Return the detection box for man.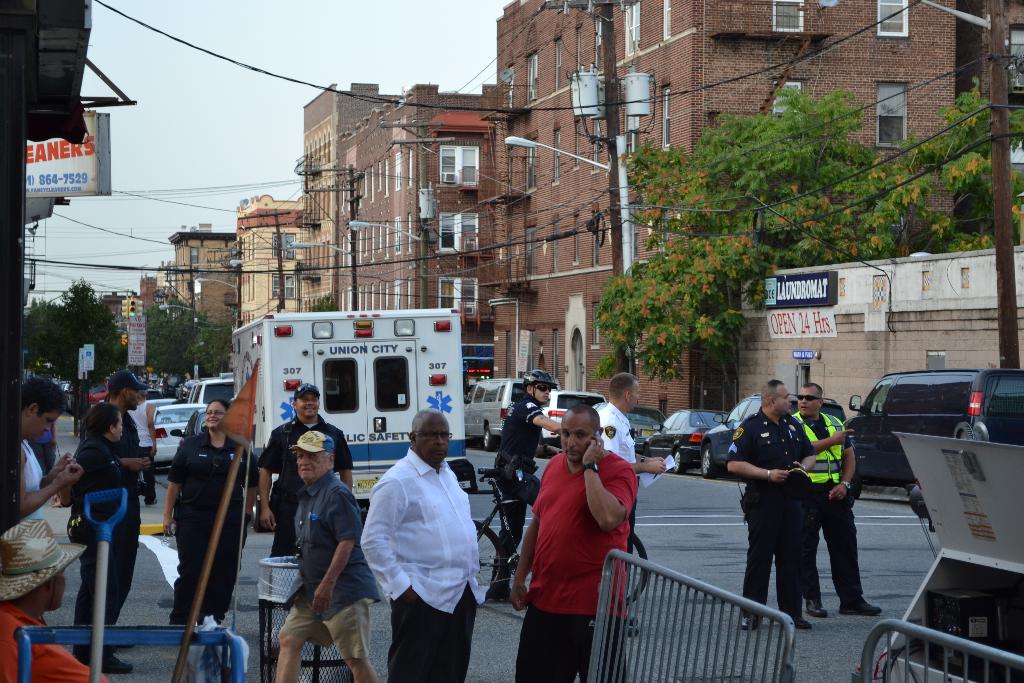
bbox=(97, 365, 157, 630).
